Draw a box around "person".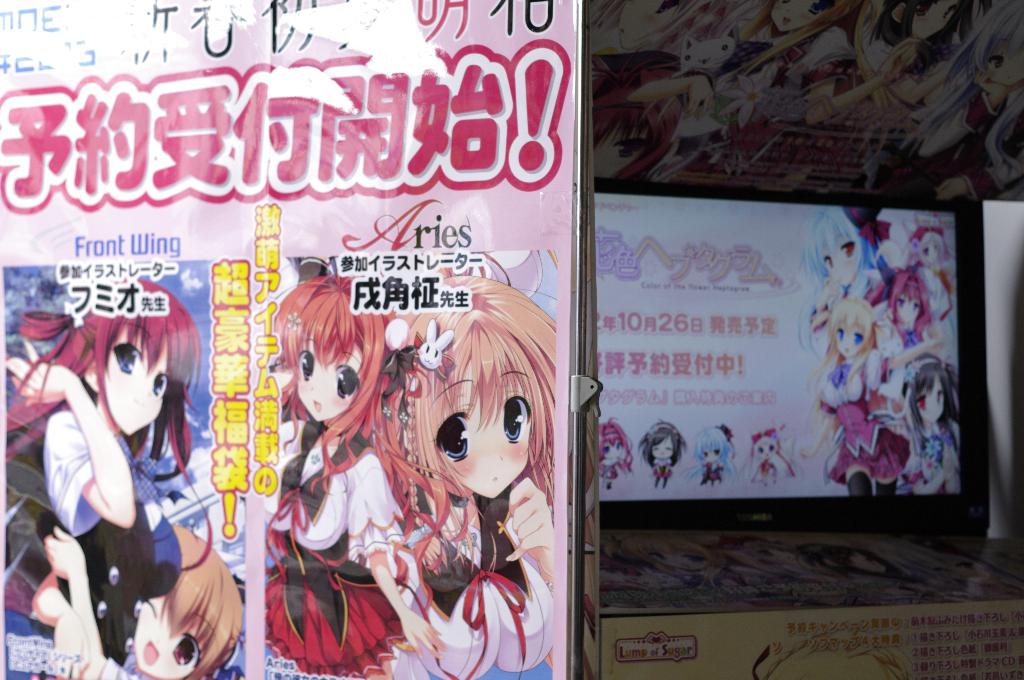
[2, 276, 190, 534].
